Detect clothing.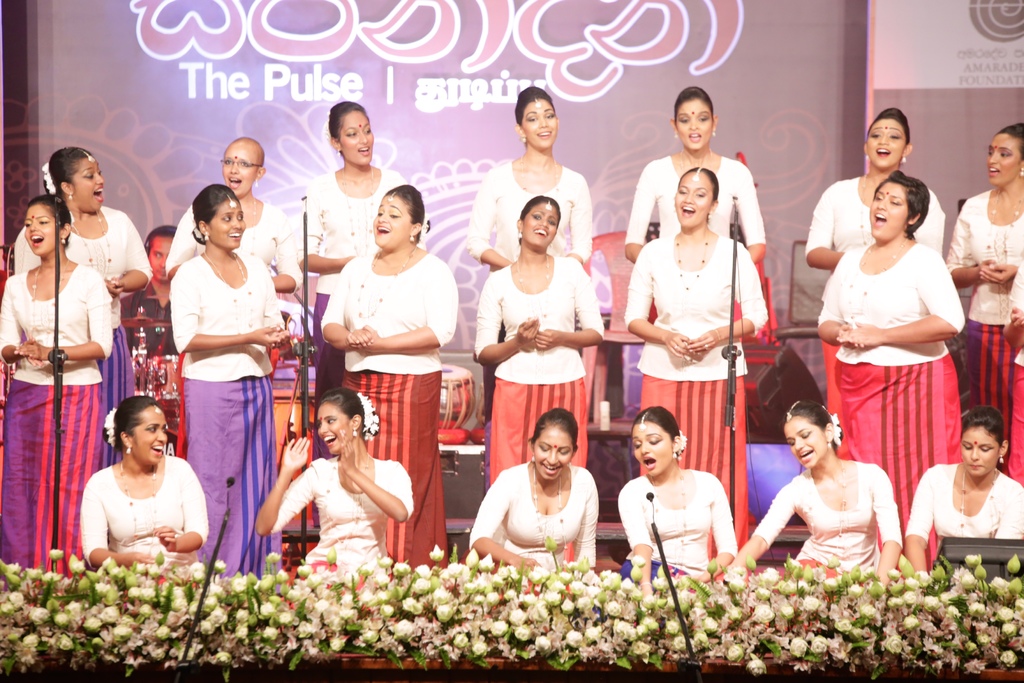
Detected at select_region(80, 453, 207, 584).
